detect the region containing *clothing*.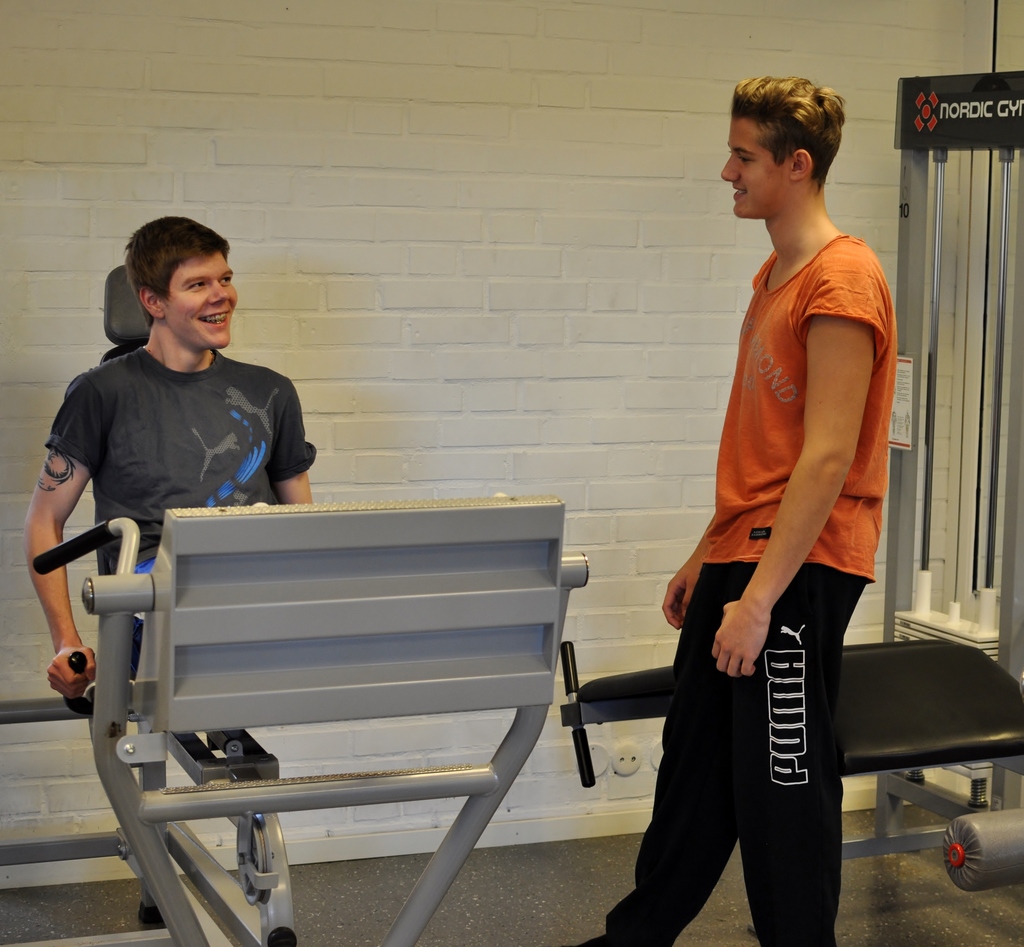
[38, 341, 323, 585].
